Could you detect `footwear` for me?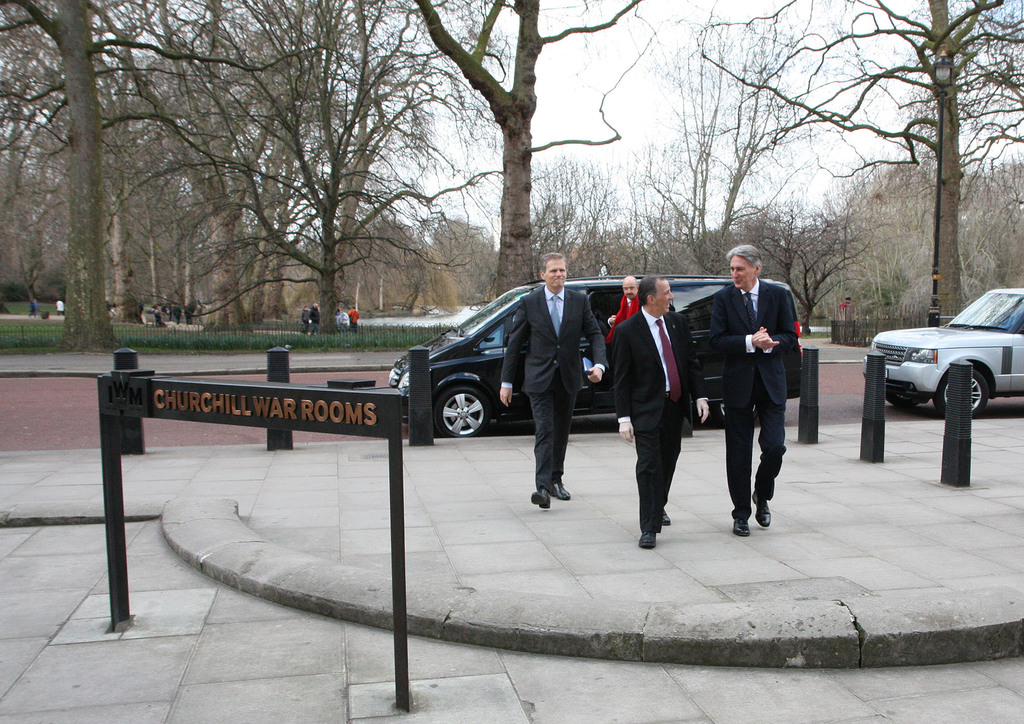
Detection result: 731 517 751 536.
